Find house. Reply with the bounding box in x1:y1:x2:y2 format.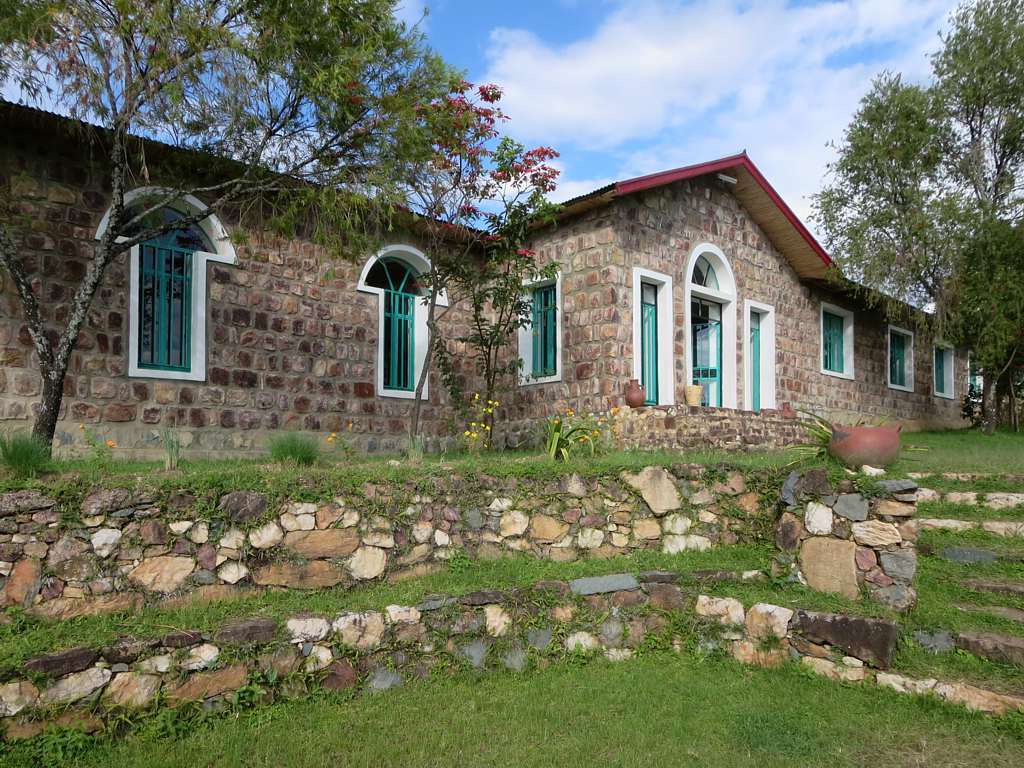
0:93:987:462.
